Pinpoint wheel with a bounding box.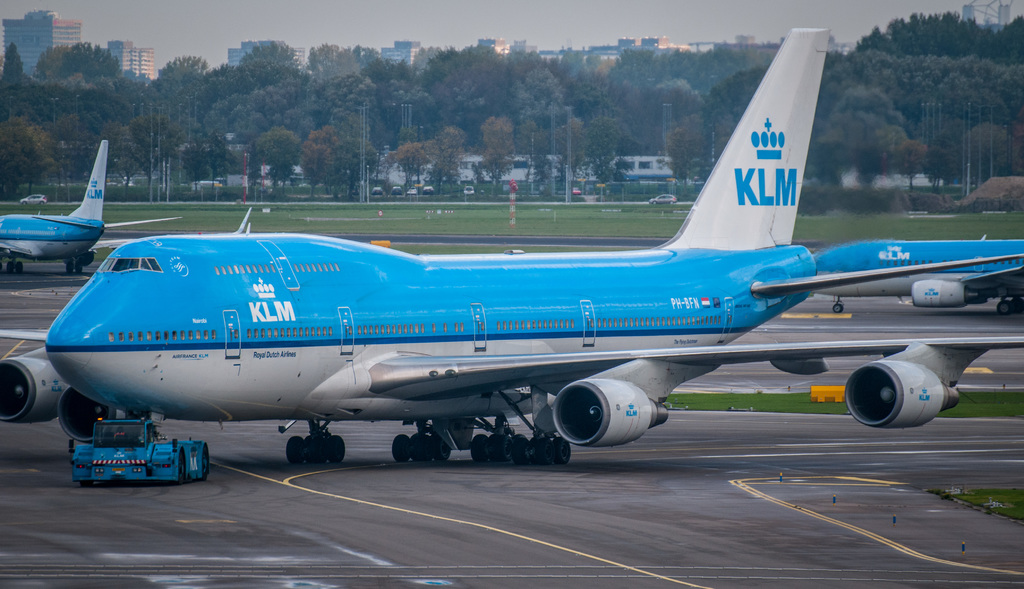
1015/297/1023/311.
